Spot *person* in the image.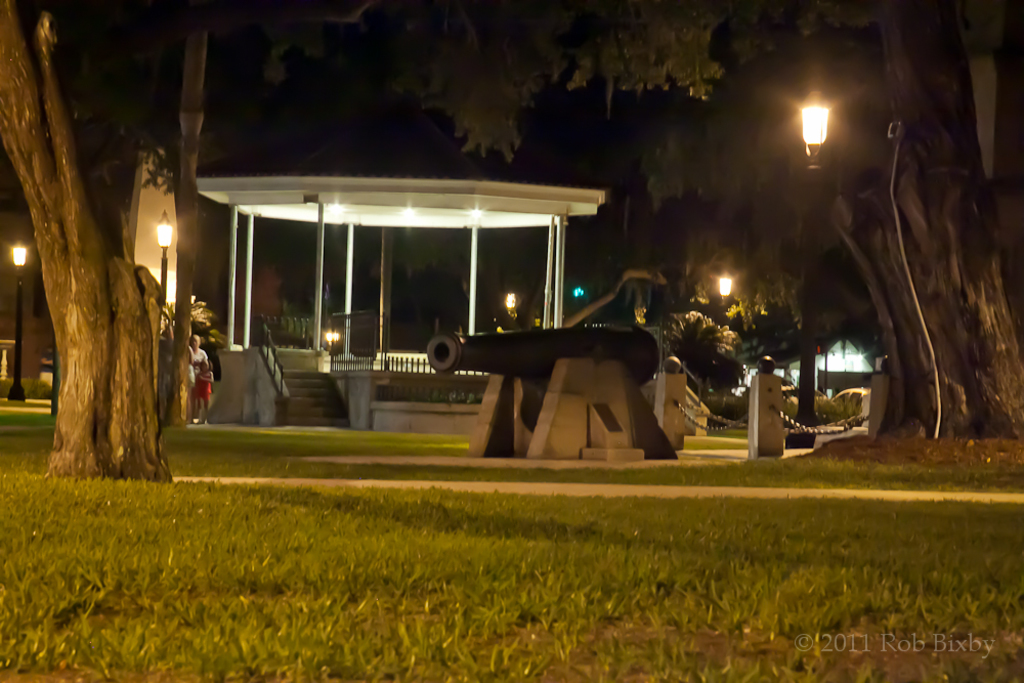
*person* found at locate(188, 335, 206, 362).
